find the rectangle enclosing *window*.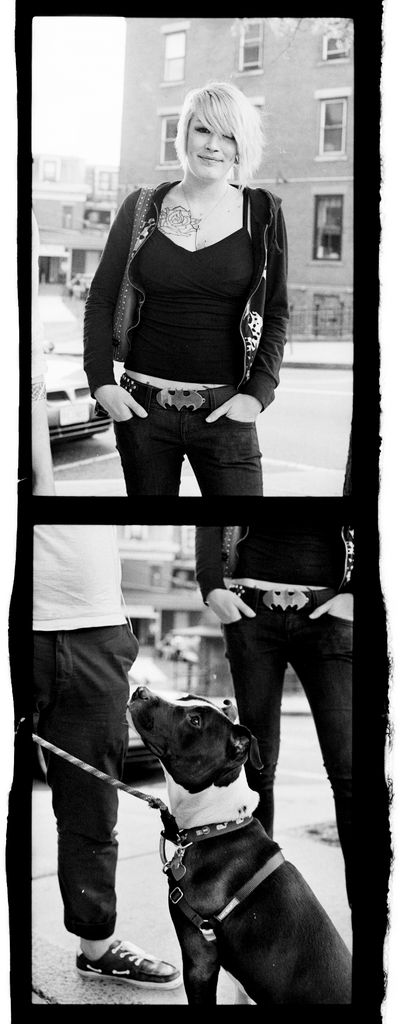
(left=317, top=95, right=347, bottom=158).
